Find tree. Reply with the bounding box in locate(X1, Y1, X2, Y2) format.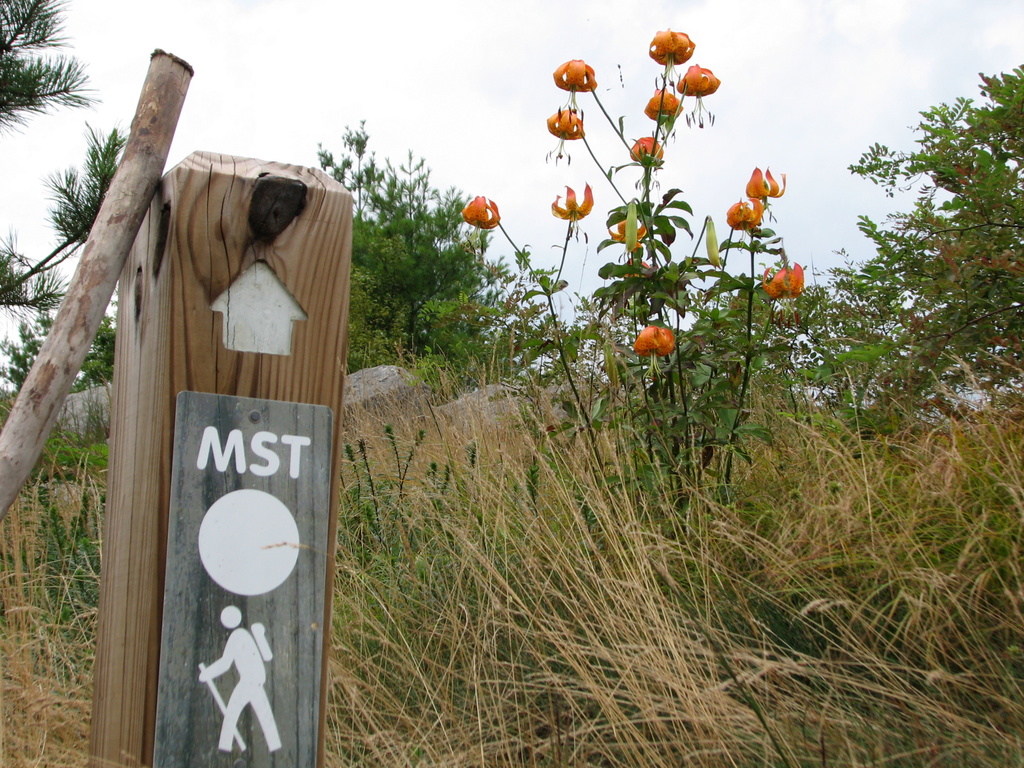
locate(317, 117, 570, 390).
